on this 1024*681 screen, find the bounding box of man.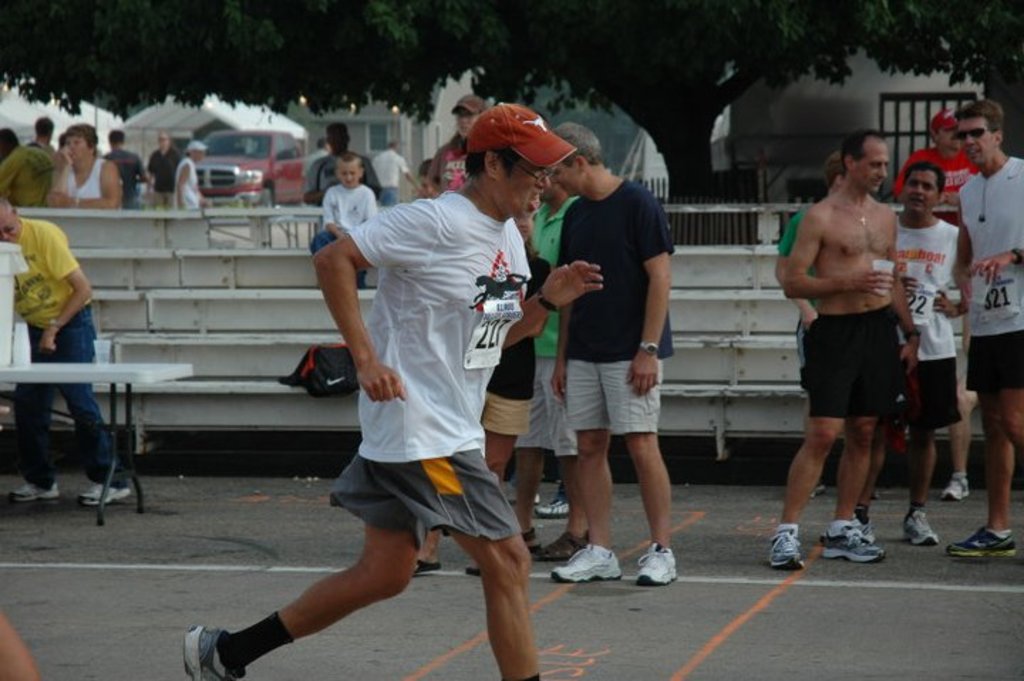
Bounding box: 508/165/587/562.
